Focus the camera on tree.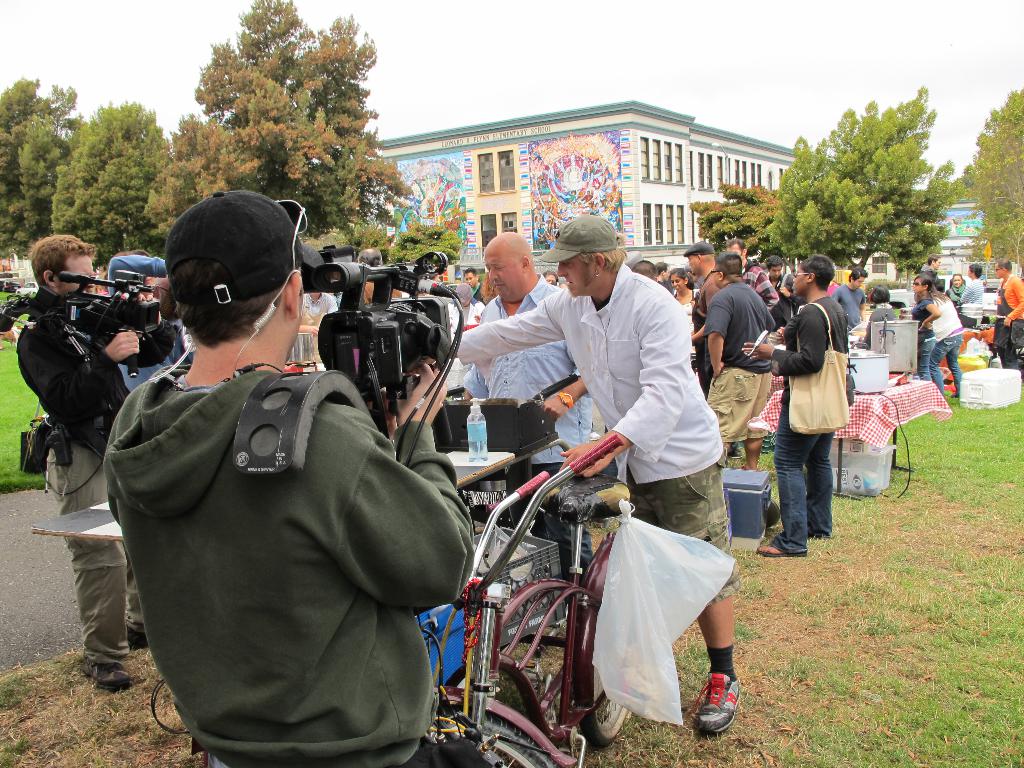
Focus region: locate(694, 186, 790, 271).
